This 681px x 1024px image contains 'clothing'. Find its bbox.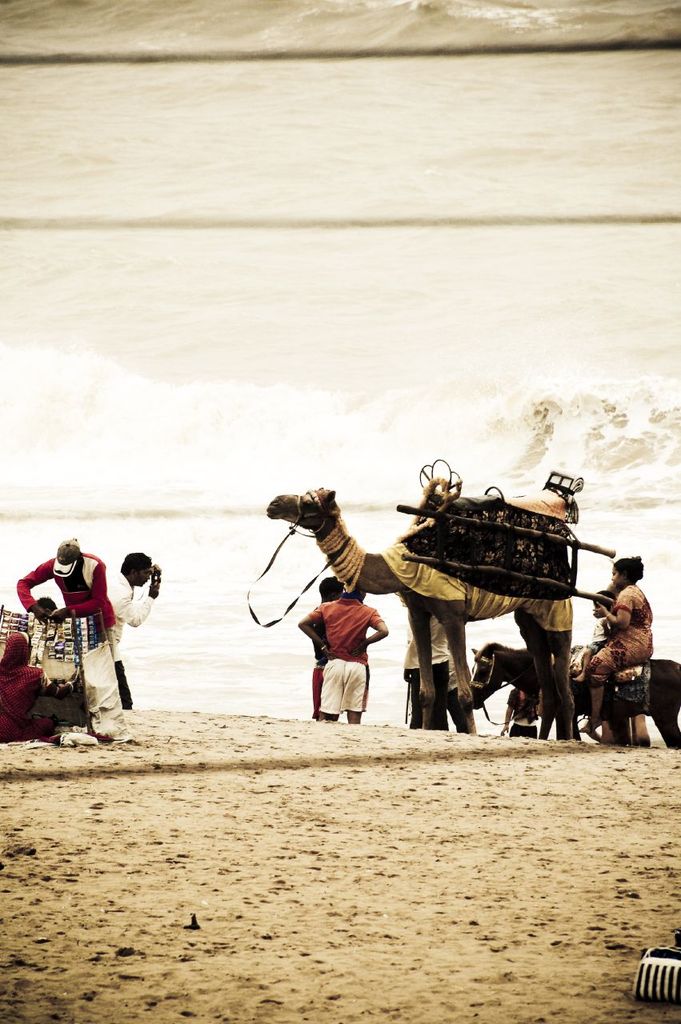
[left=103, top=579, right=154, bottom=632].
